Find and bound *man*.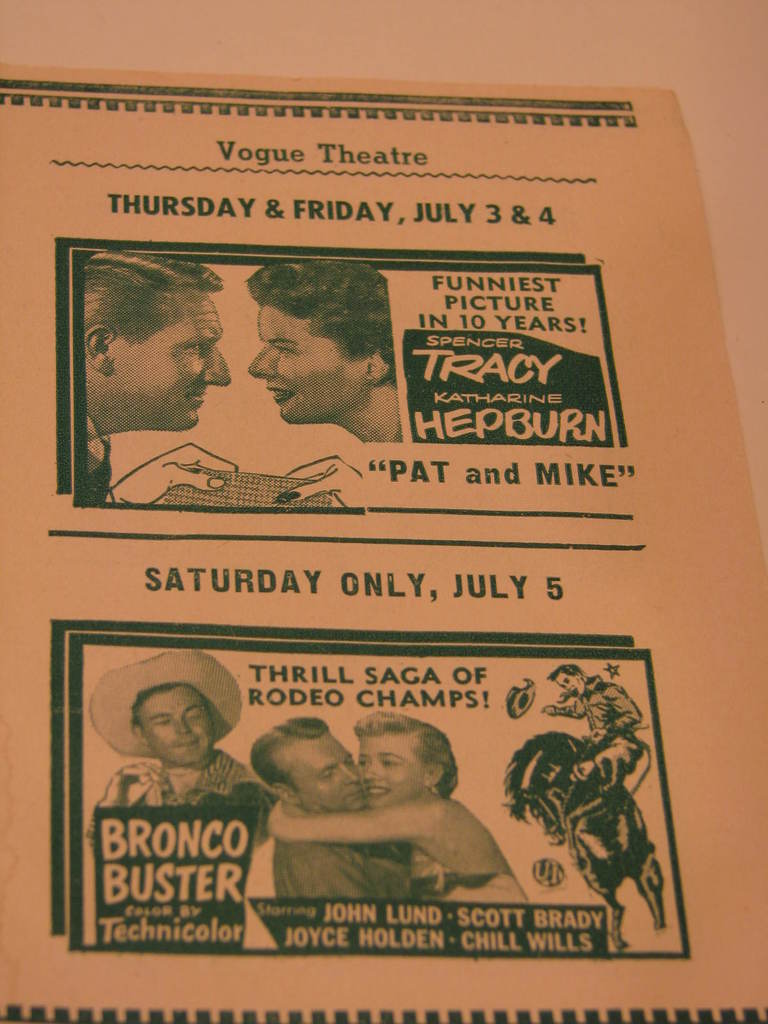
Bound: 534 662 637 801.
